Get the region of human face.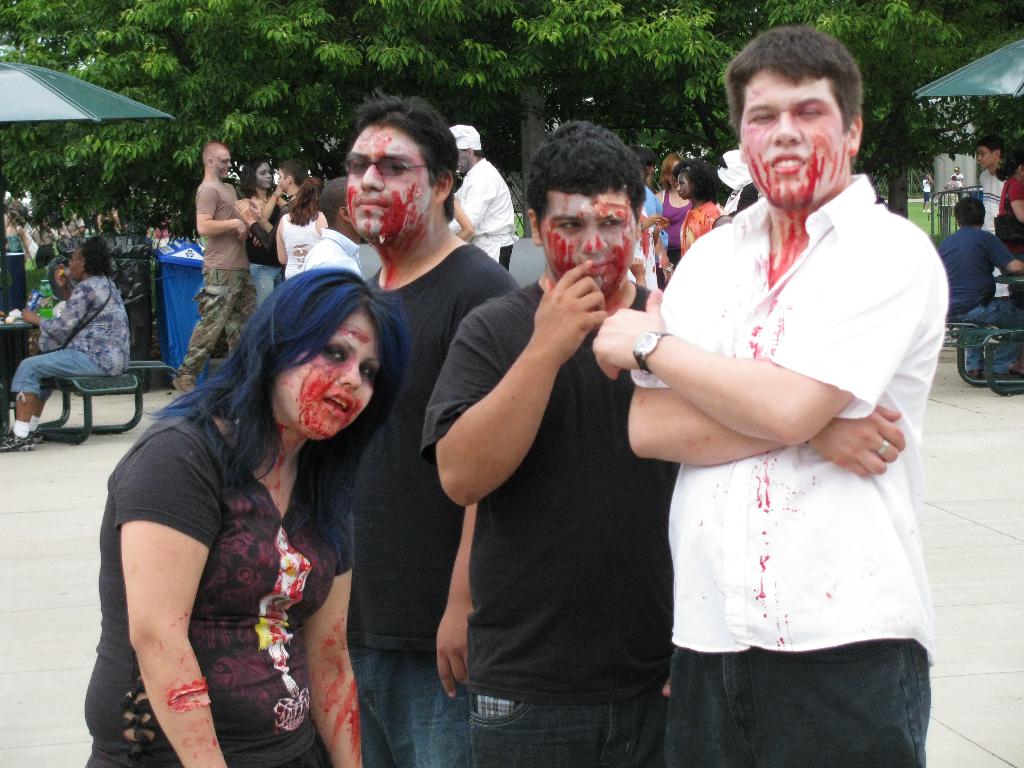
[212, 152, 232, 179].
